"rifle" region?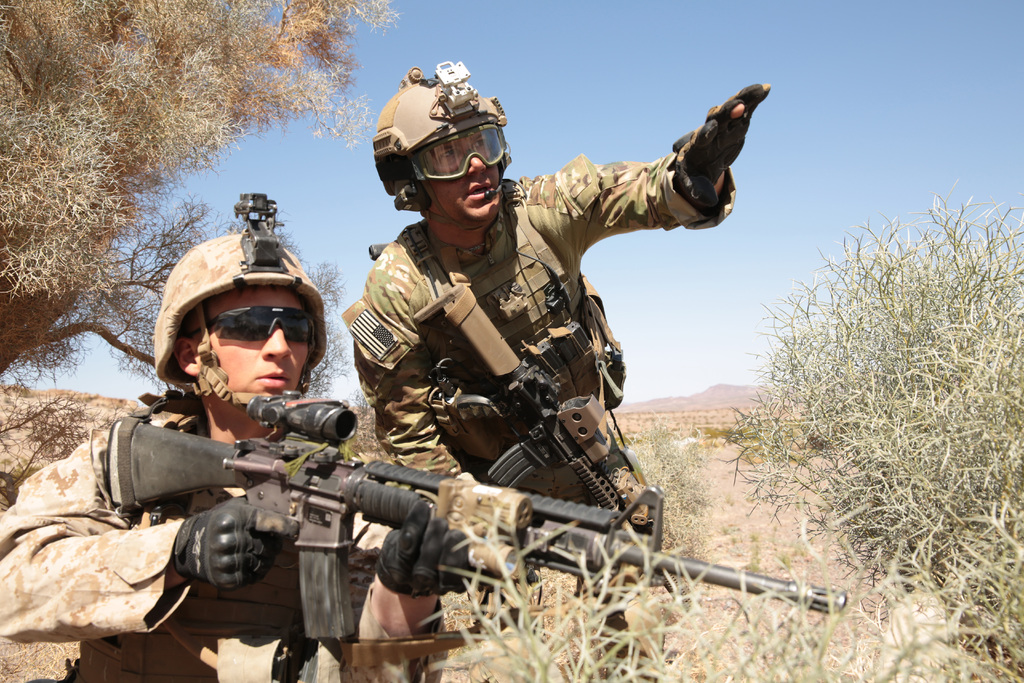
bbox=[104, 387, 848, 636]
